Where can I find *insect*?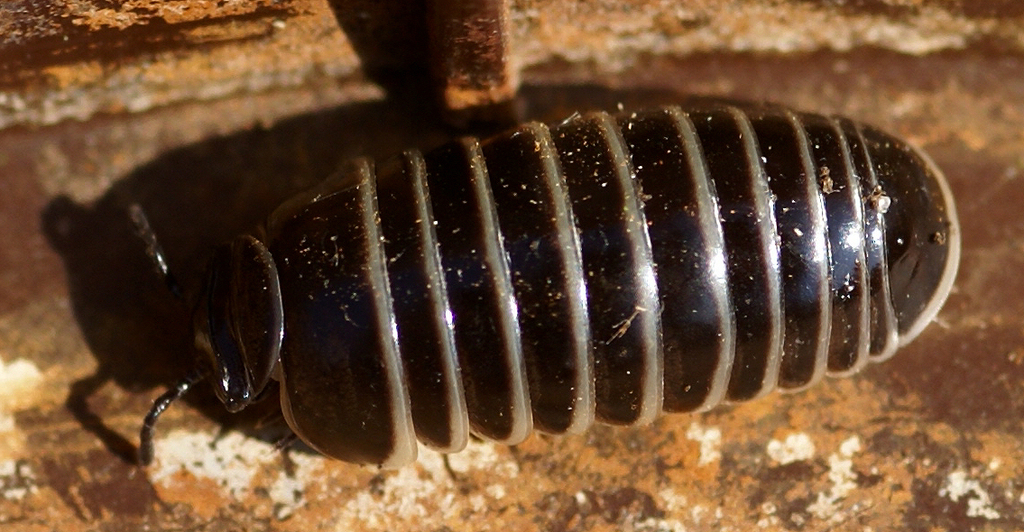
You can find it at bbox=[123, 105, 958, 463].
